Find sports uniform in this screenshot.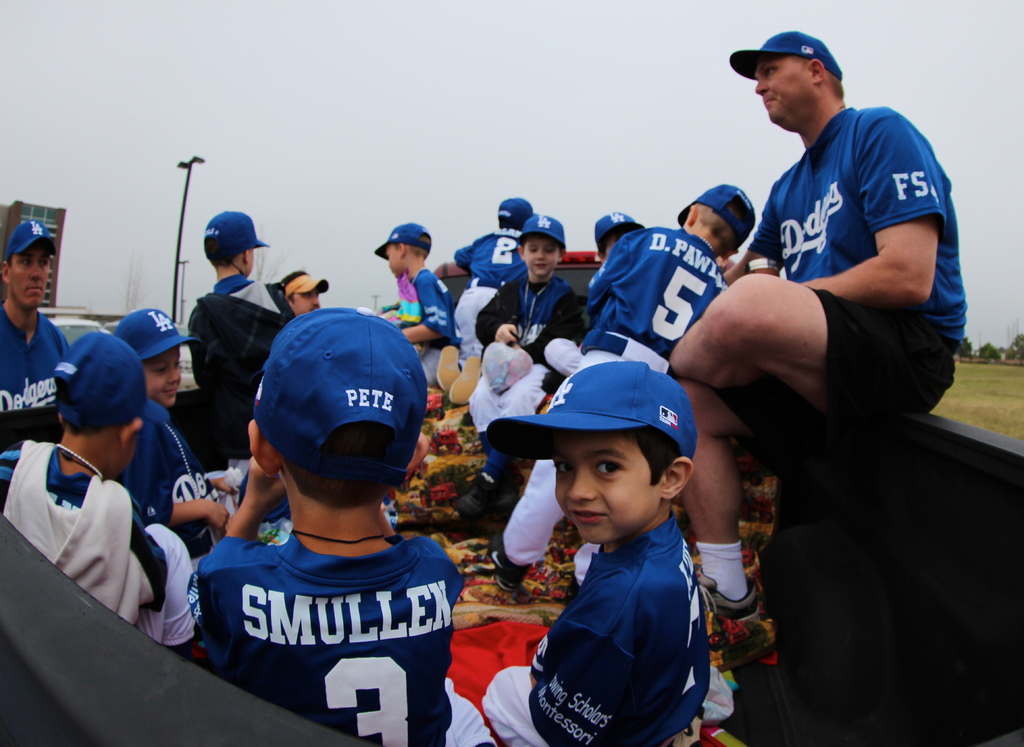
The bounding box for sports uniform is box(0, 446, 212, 666).
